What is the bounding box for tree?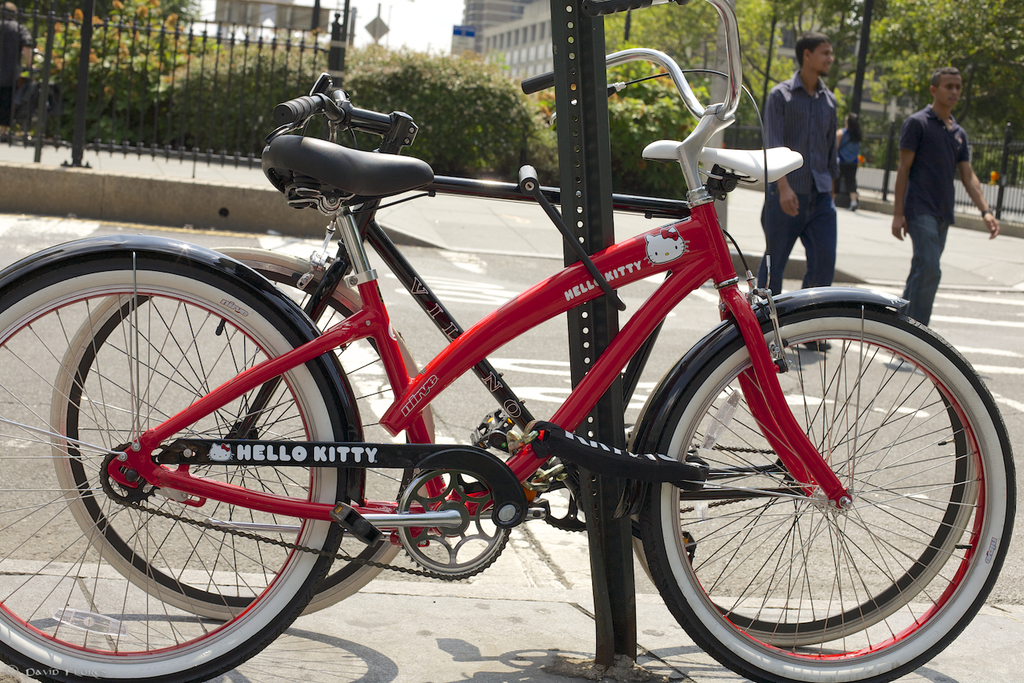
bbox(343, 27, 539, 179).
